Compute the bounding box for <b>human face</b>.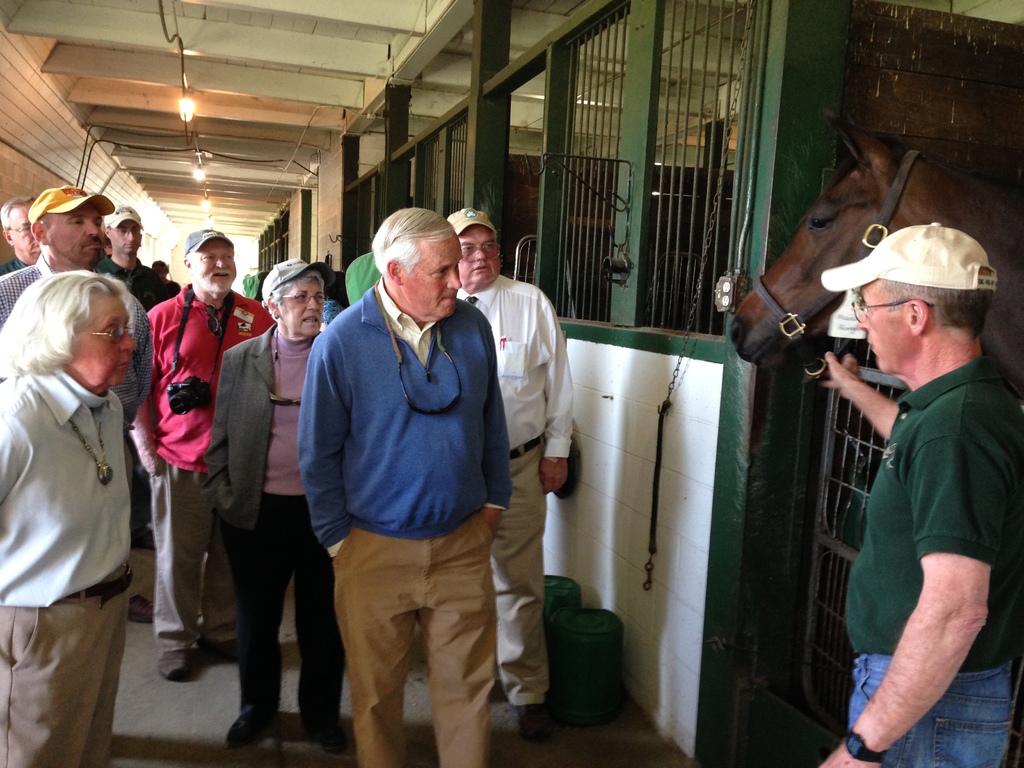
l=402, t=230, r=460, b=331.
